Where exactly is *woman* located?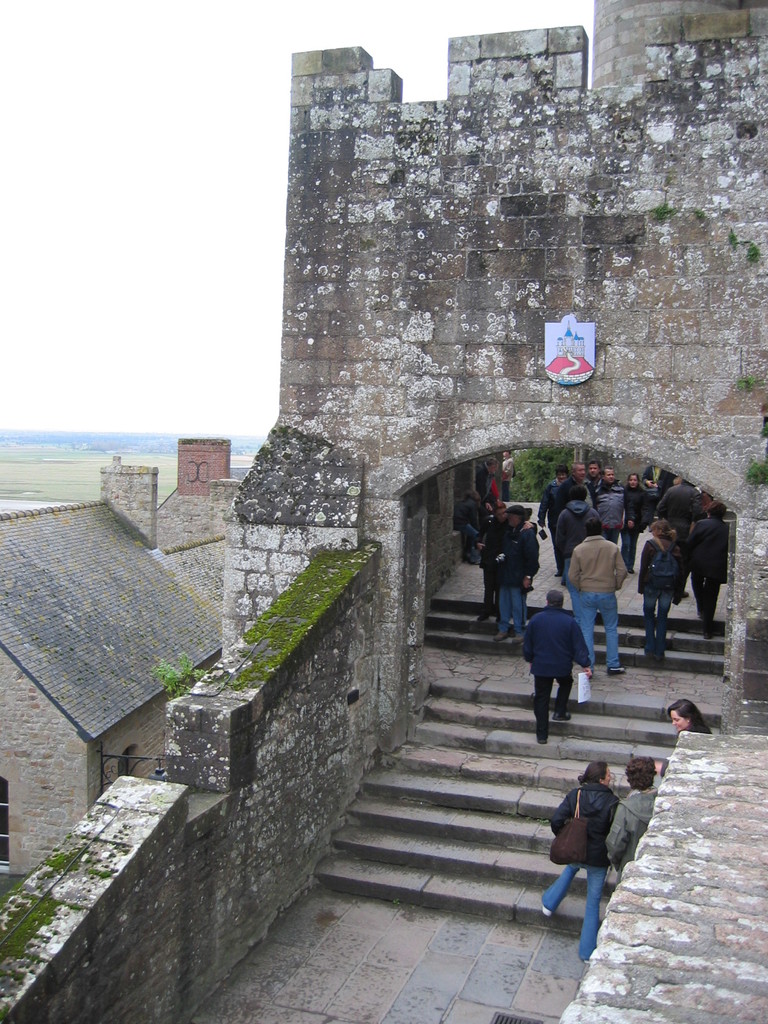
Its bounding box is {"left": 636, "top": 518, "right": 677, "bottom": 667}.
